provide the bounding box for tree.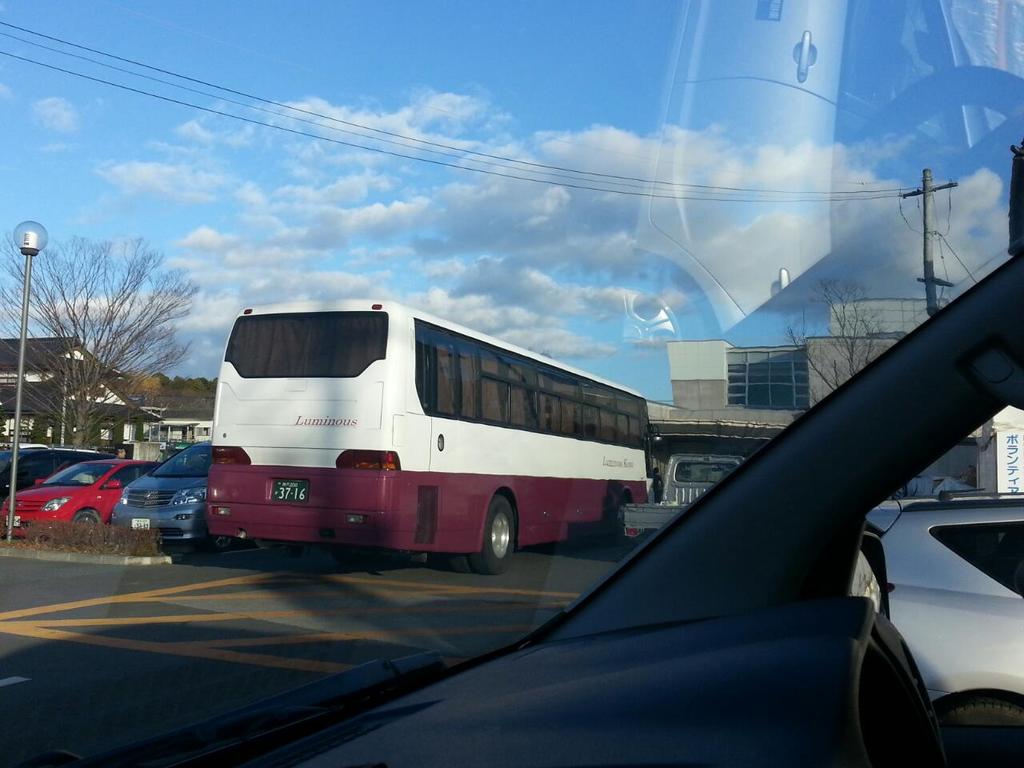
detection(786, 272, 904, 380).
